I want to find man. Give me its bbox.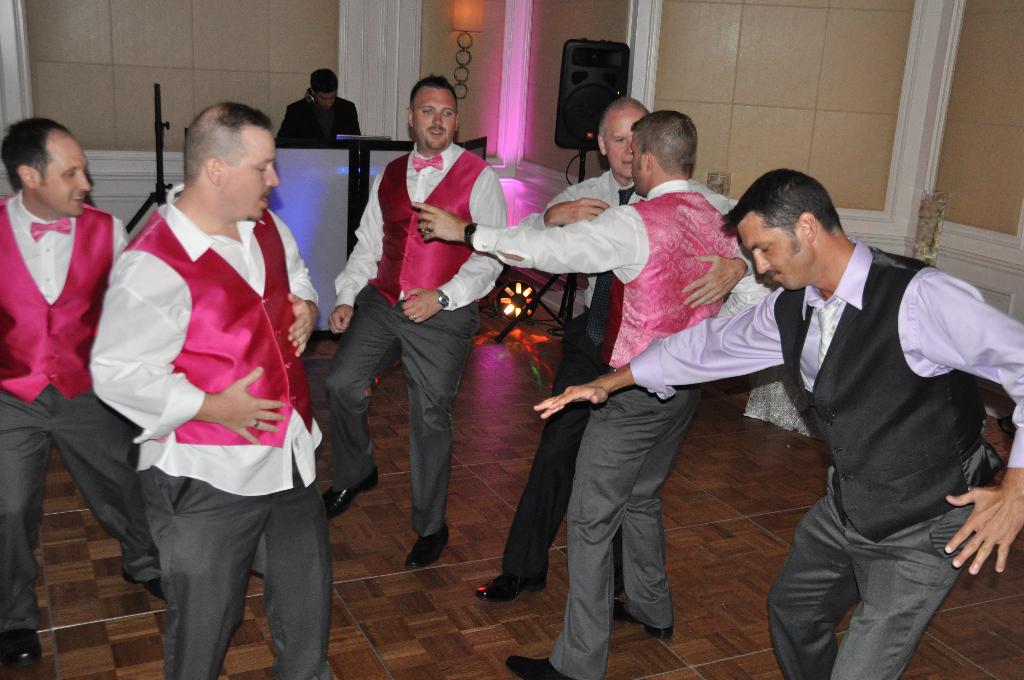
locate(476, 94, 750, 597).
